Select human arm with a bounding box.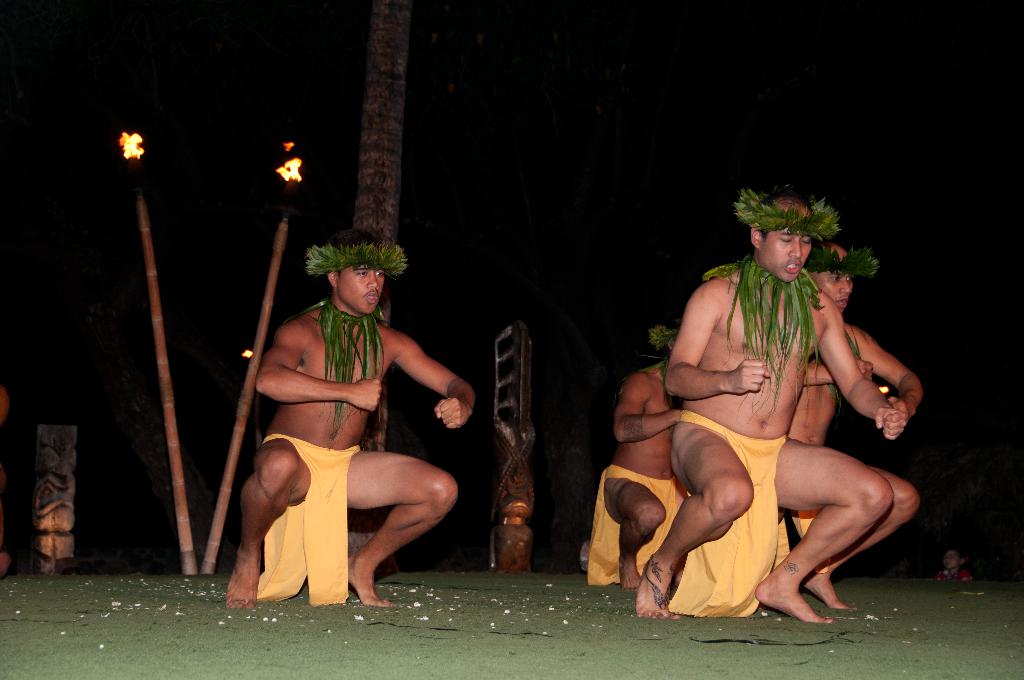
[856, 325, 932, 424].
